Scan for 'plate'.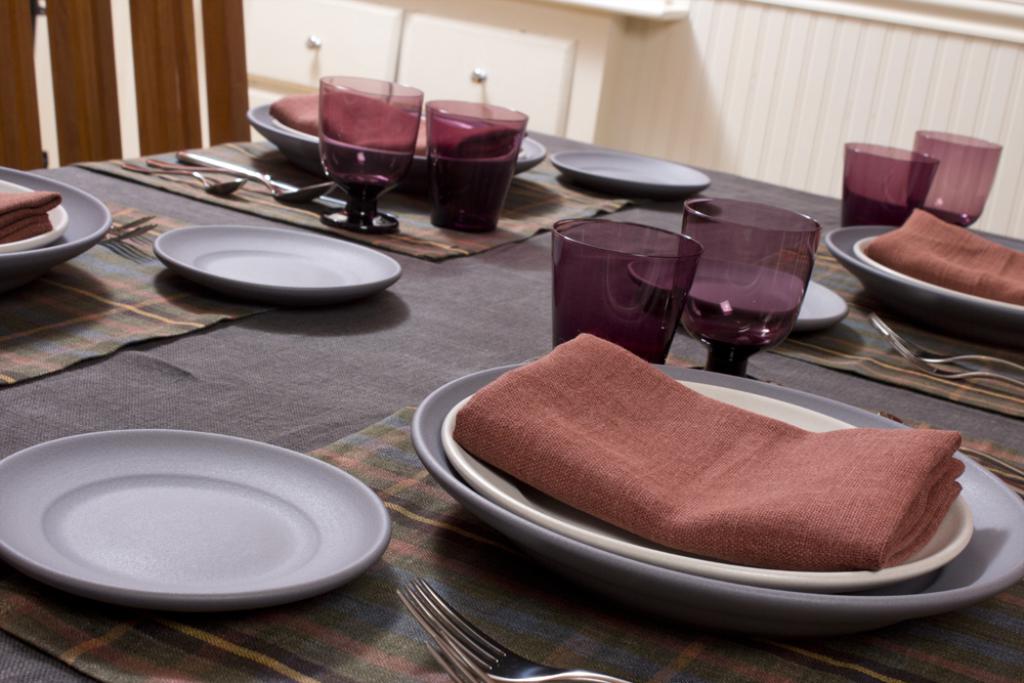
Scan result: <bbox>12, 439, 379, 612</bbox>.
